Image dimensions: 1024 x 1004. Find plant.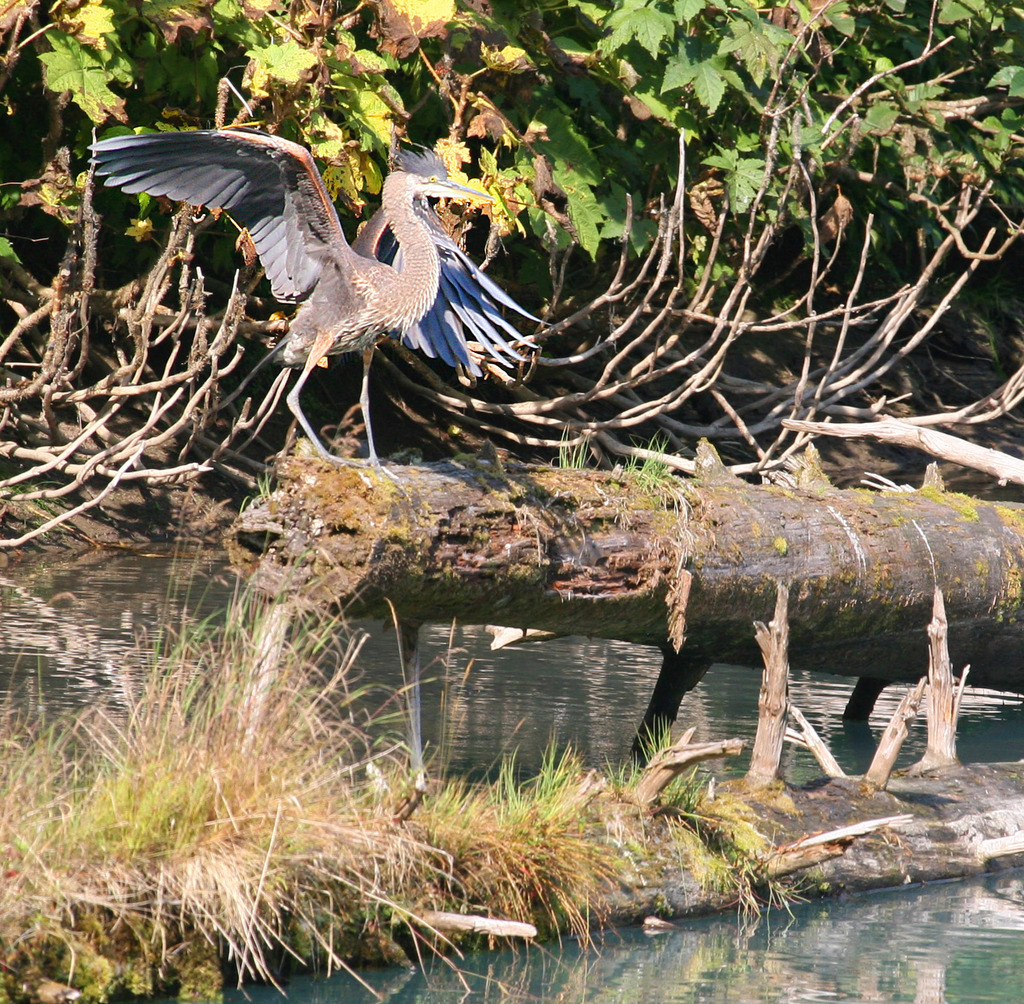
611 430 696 584.
